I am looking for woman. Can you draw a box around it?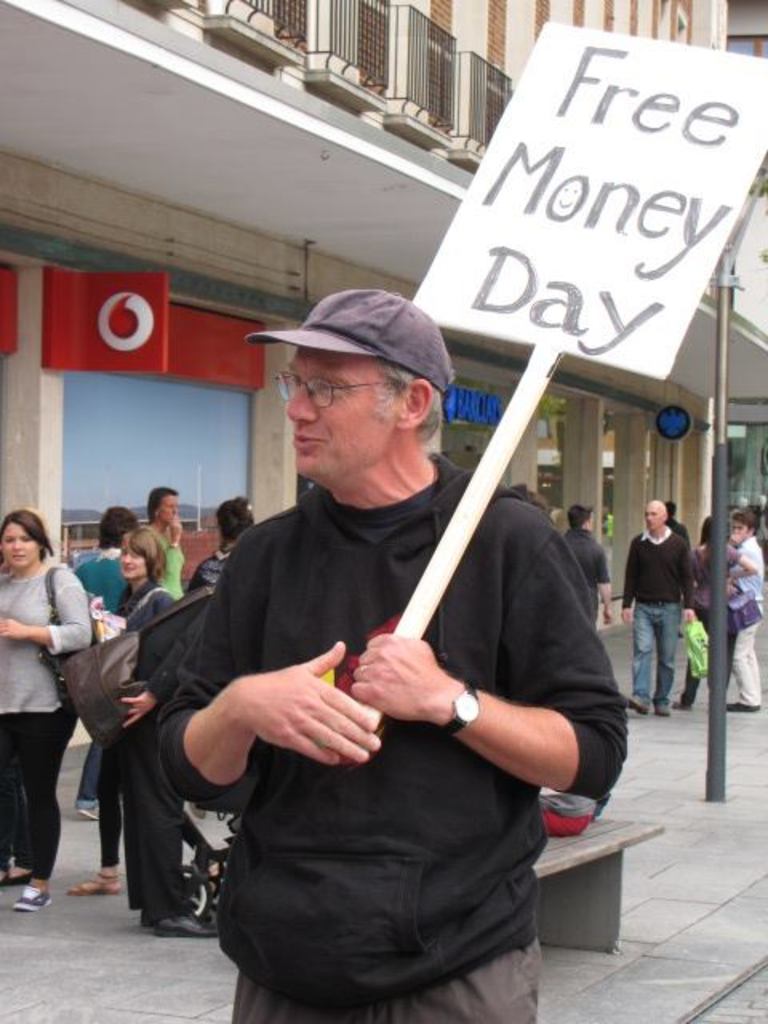
Sure, the bounding box is box(0, 509, 91, 914).
